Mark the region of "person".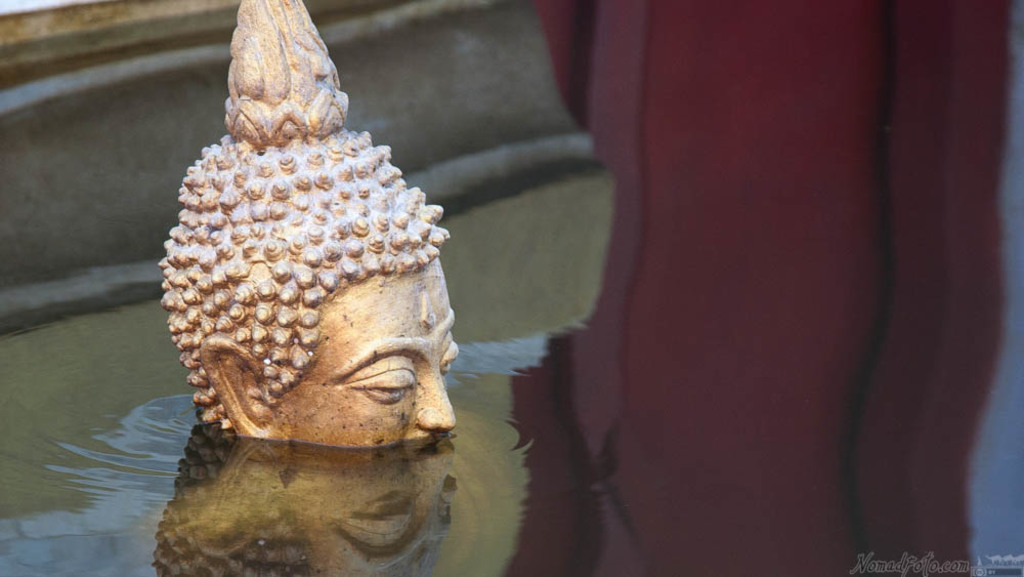
Region: bbox=(164, 0, 463, 451).
